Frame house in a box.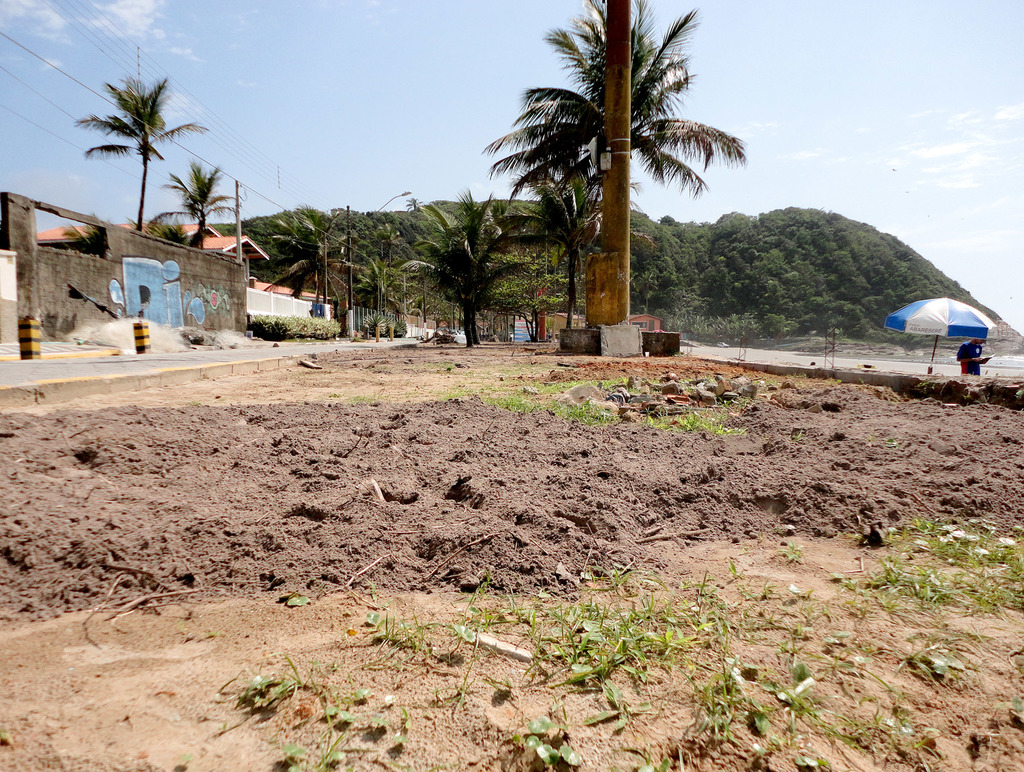
select_region(0, 257, 25, 351).
